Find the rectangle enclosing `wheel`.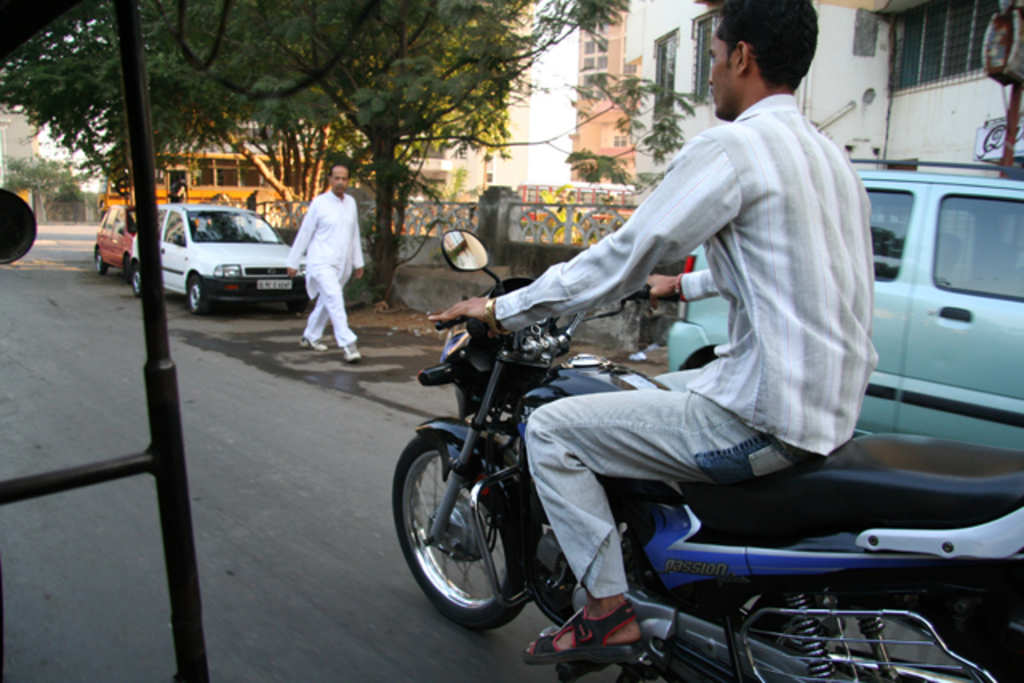
select_region(184, 277, 211, 320).
